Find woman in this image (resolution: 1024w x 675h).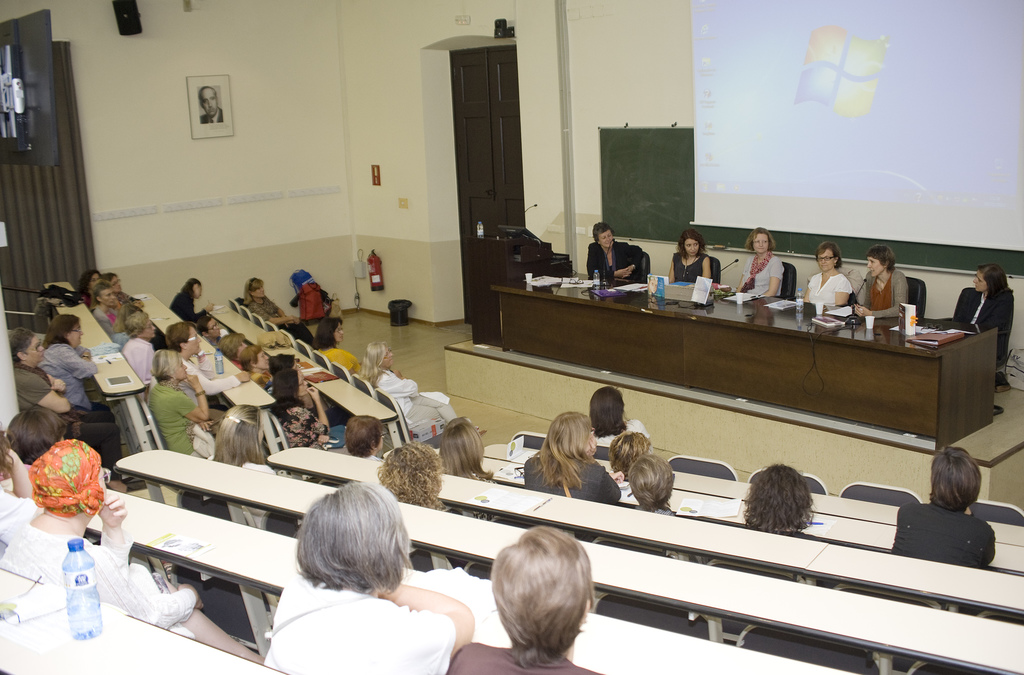
left=169, top=278, right=216, bottom=321.
